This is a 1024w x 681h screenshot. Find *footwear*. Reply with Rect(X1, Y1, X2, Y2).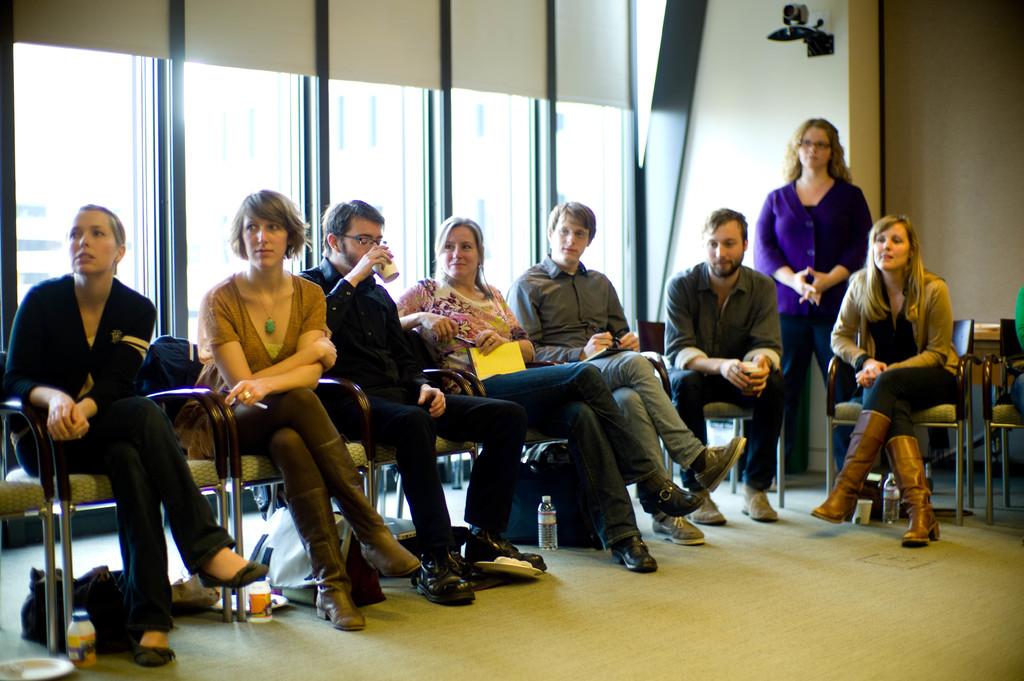
Rect(136, 646, 179, 669).
